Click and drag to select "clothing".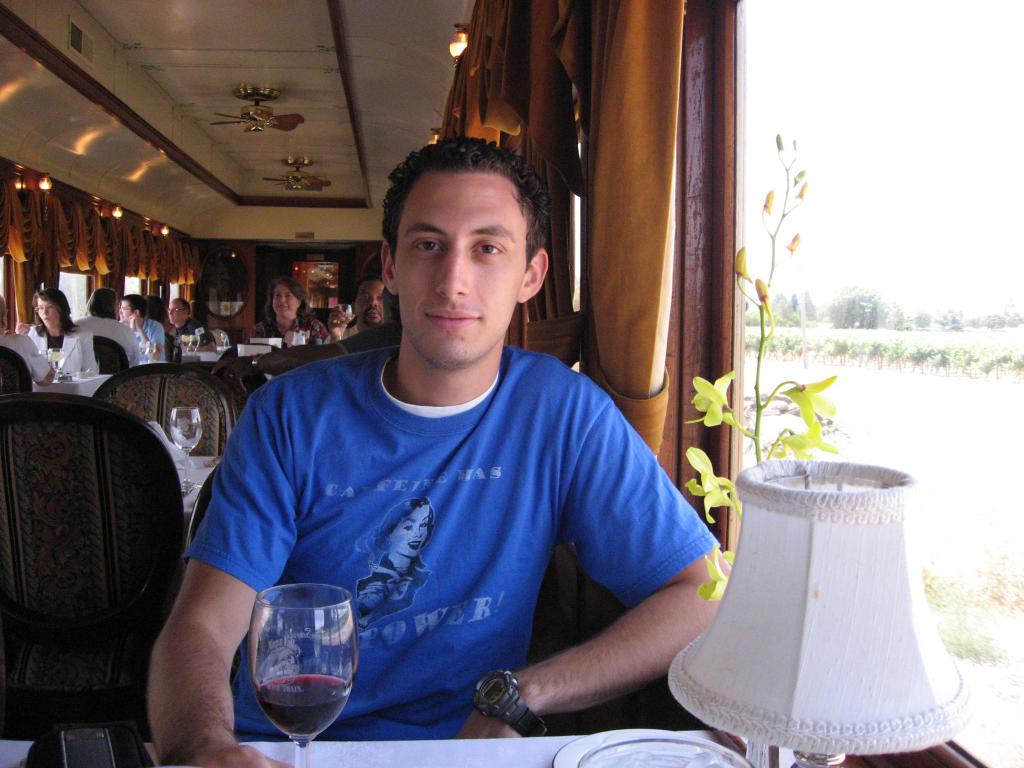
Selection: bbox=[182, 351, 718, 740].
